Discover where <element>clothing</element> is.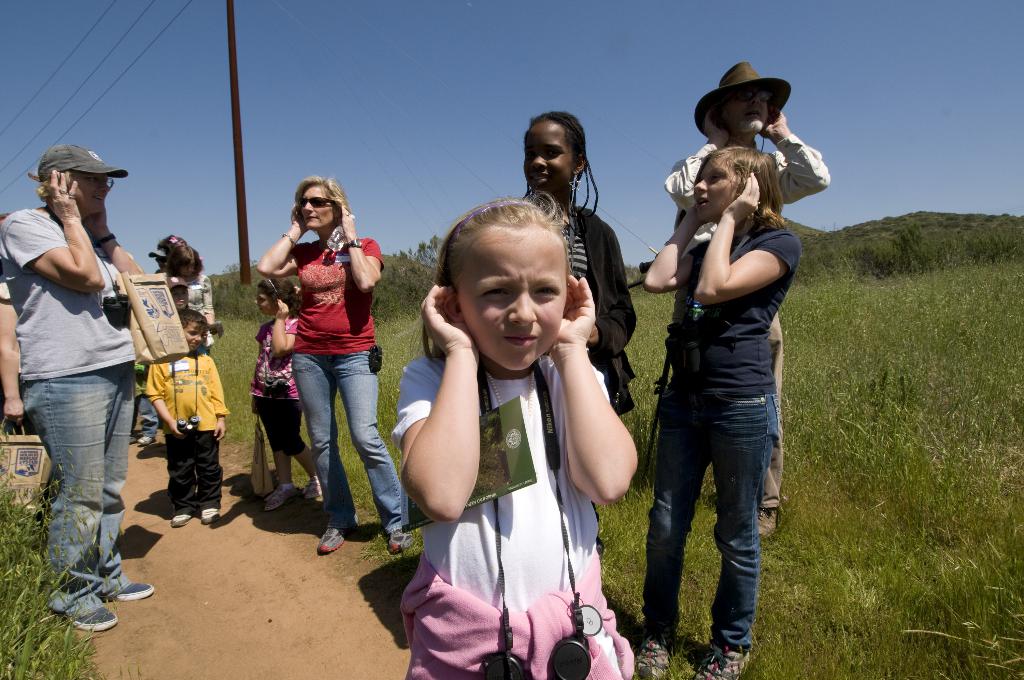
Discovered at [0, 211, 127, 620].
